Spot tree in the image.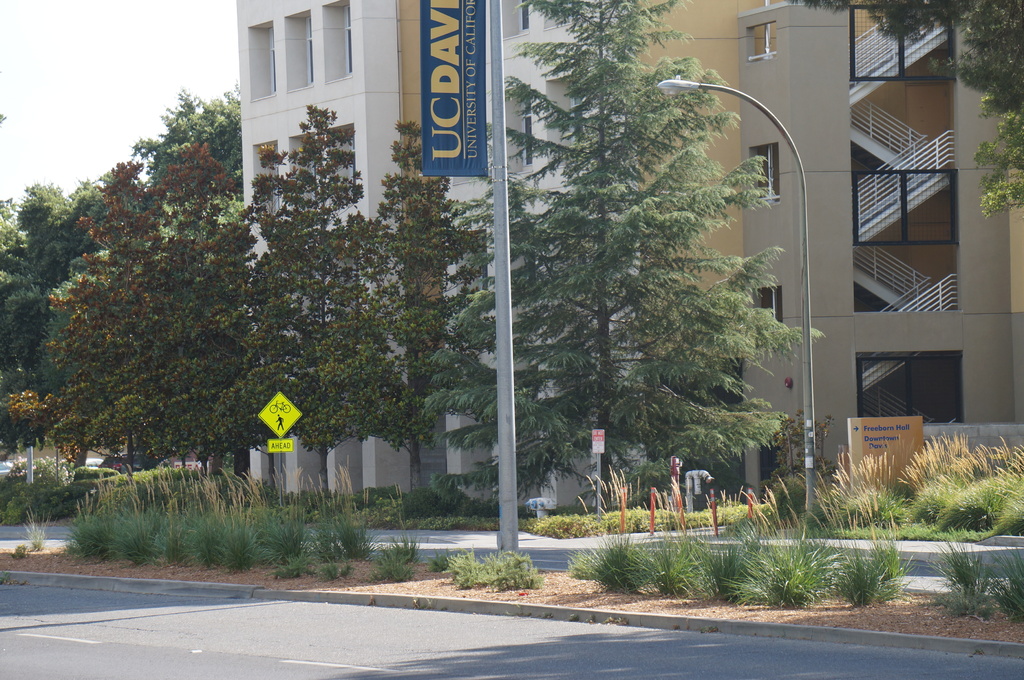
tree found at <box>422,0,821,499</box>.
